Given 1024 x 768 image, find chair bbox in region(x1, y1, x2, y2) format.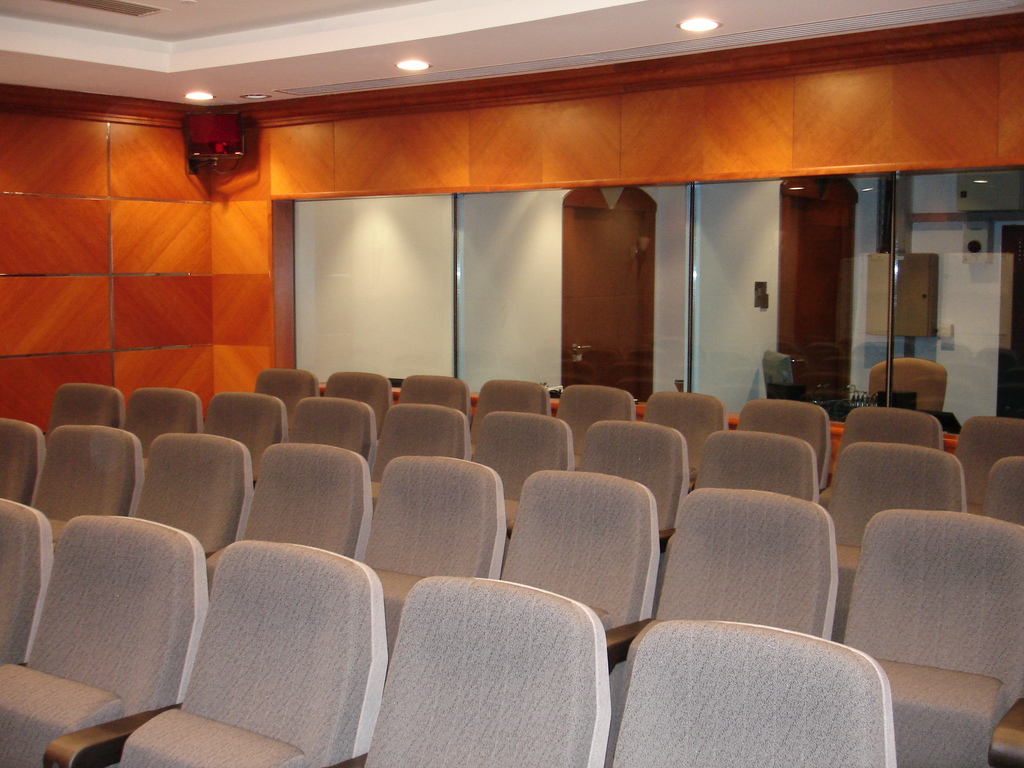
region(504, 459, 673, 666).
